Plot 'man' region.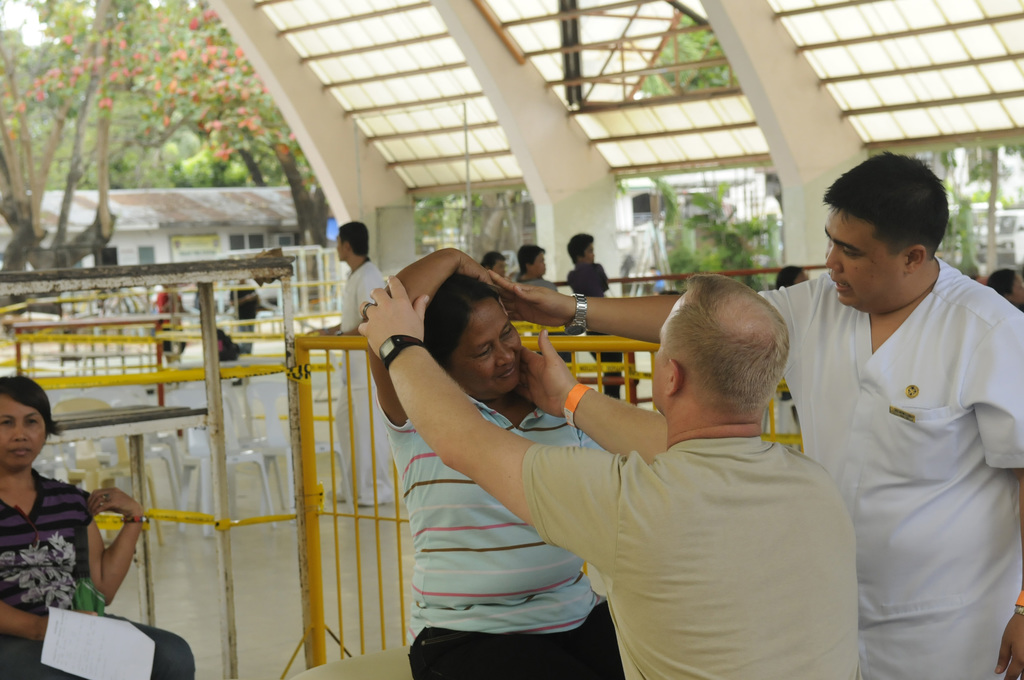
Plotted at region(567, 234, 620, 398).
